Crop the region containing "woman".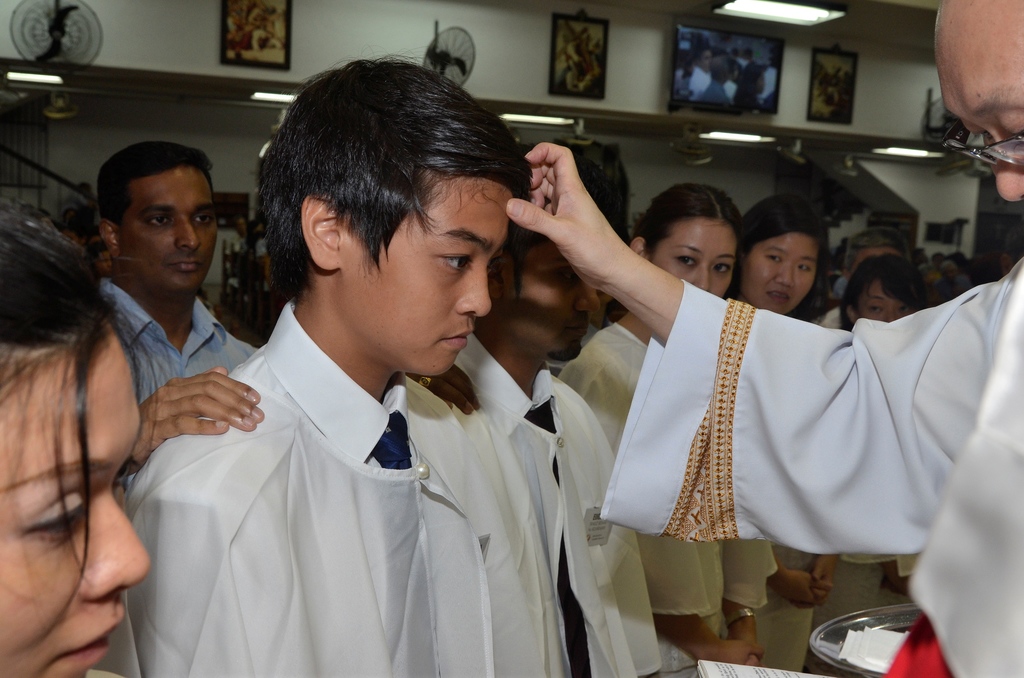
Crop region: (836, 255, 941, 620).
